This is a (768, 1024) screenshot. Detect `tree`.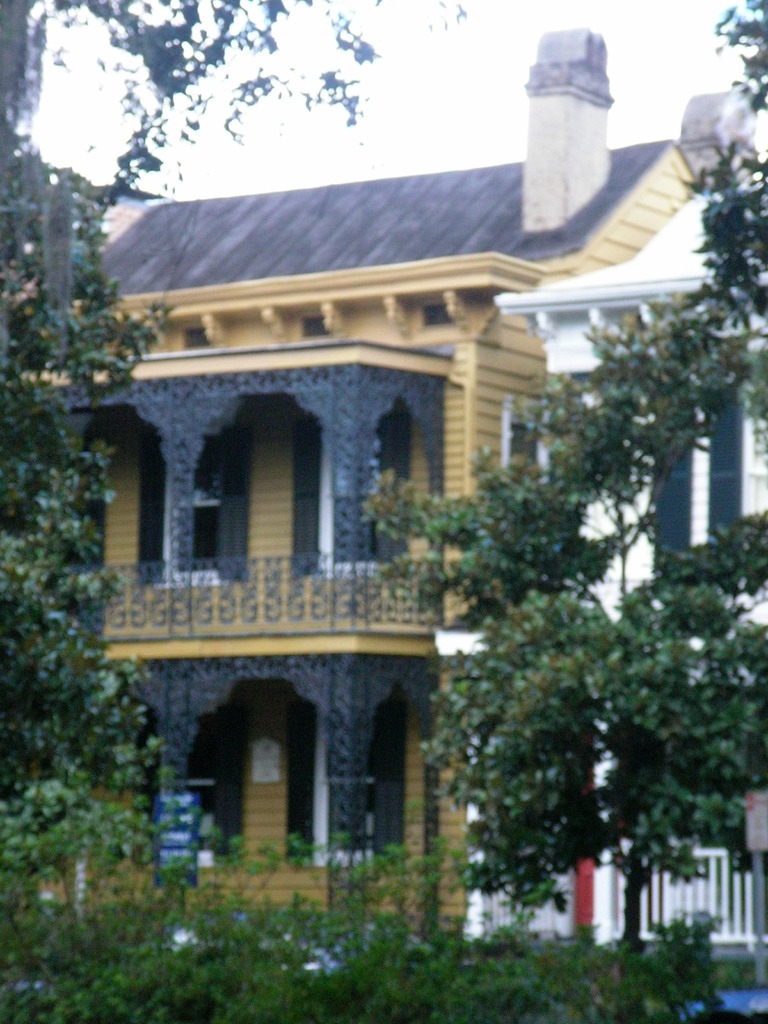
<bbox>0, 0, 435, 958</bbox>.
